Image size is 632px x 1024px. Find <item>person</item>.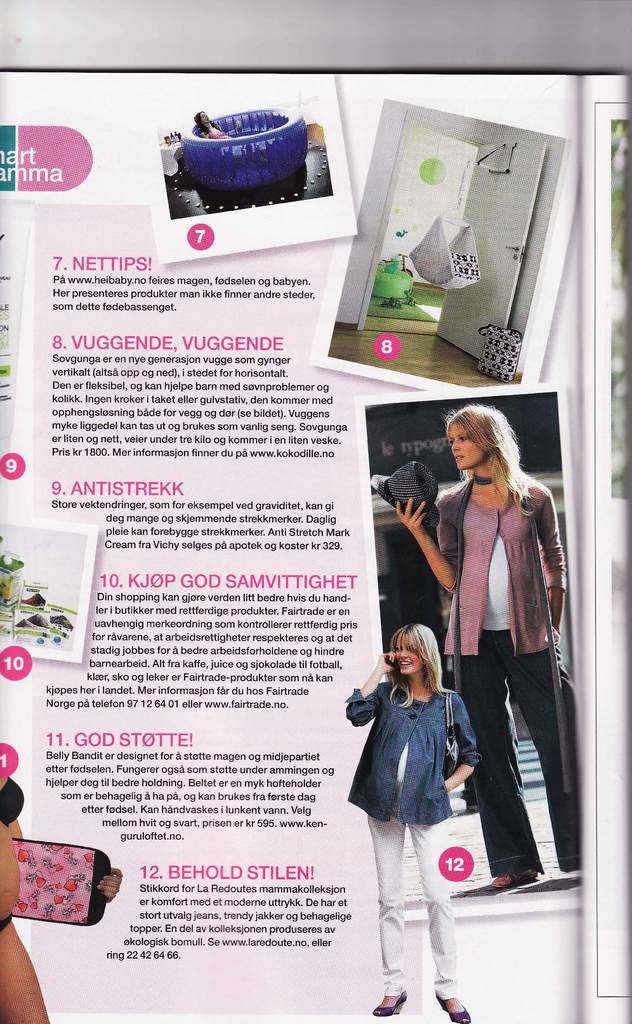
x1=433 y1=385 x2=569 y2=910.
